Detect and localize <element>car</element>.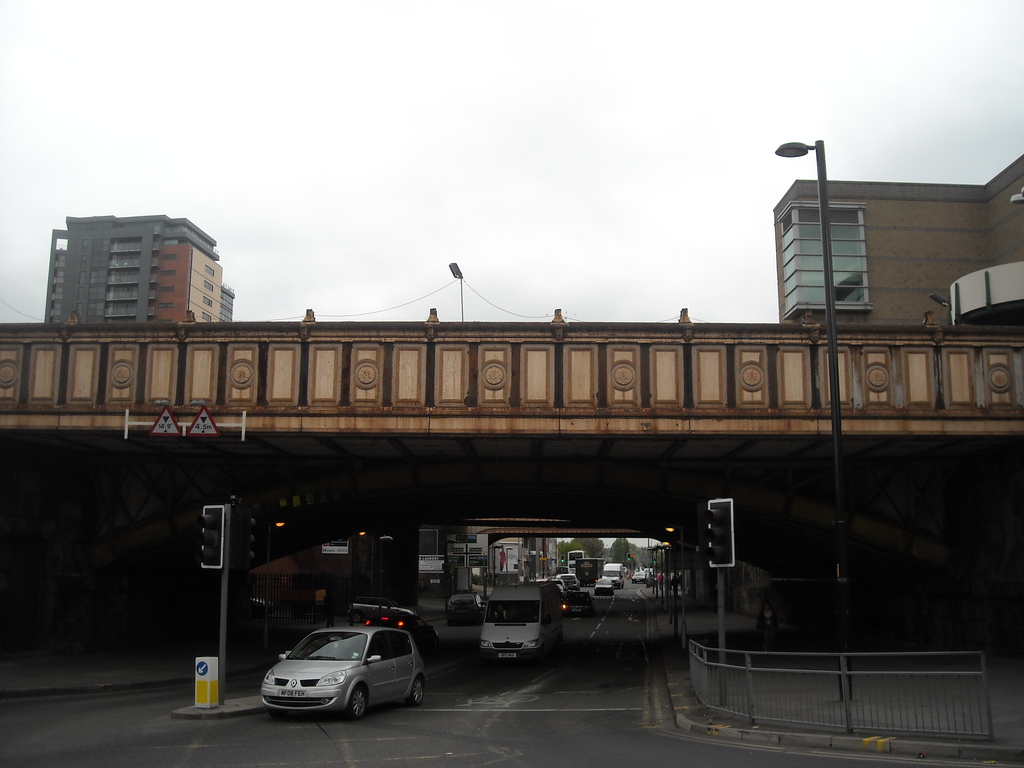
Localized at bbox=[559, 591, 593, 614].
